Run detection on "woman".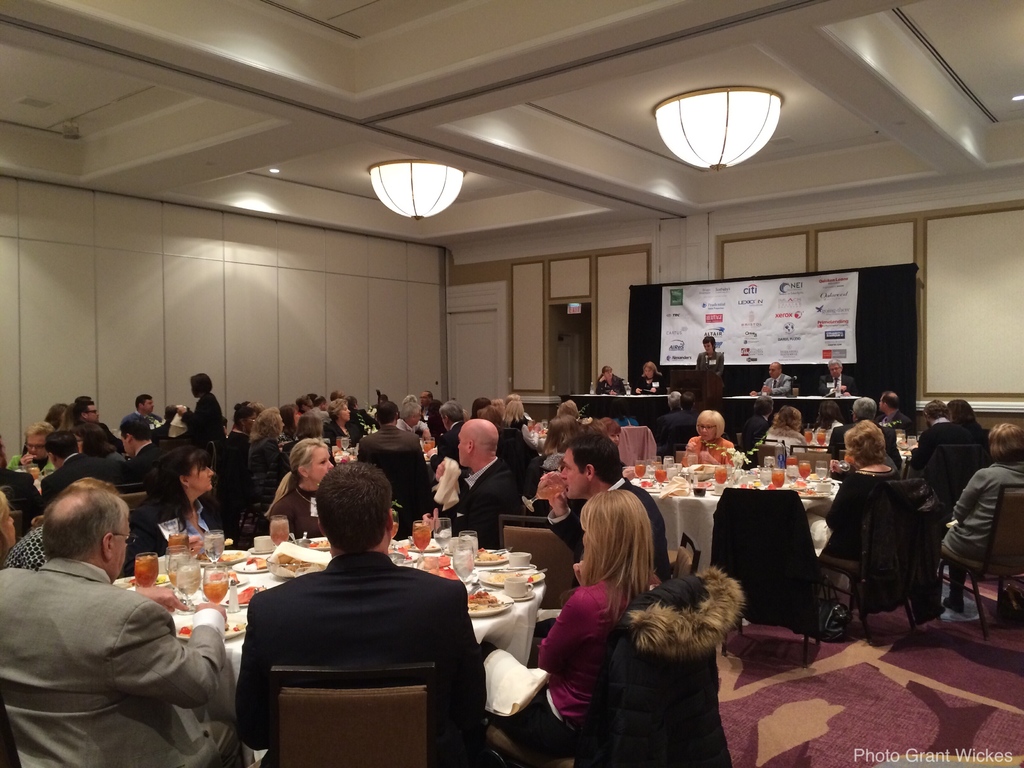
Result: x1=540, y1=416, x2=587, y2=470.
